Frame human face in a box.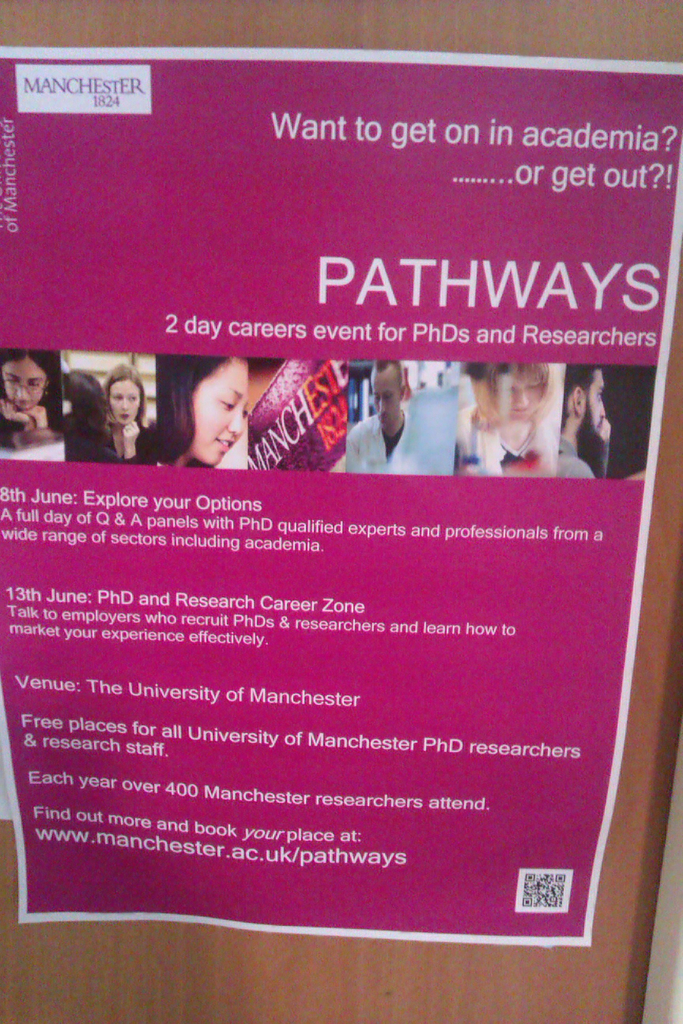
(x1=3, y1=359, x2=48, y2=408).
